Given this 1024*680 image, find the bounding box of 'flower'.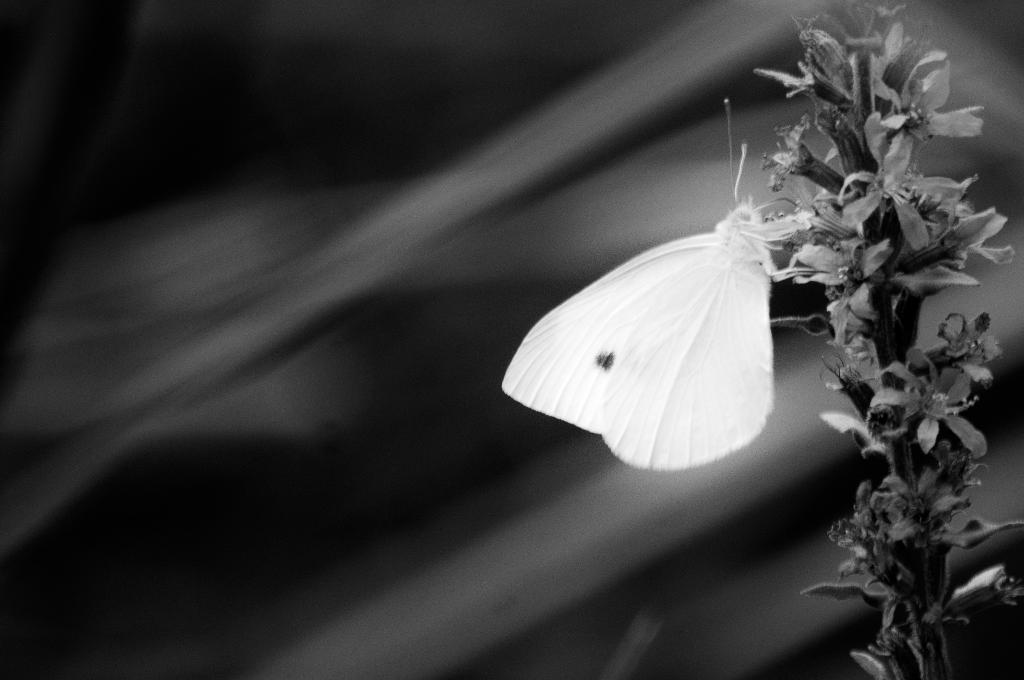
(854,44,995,202).
